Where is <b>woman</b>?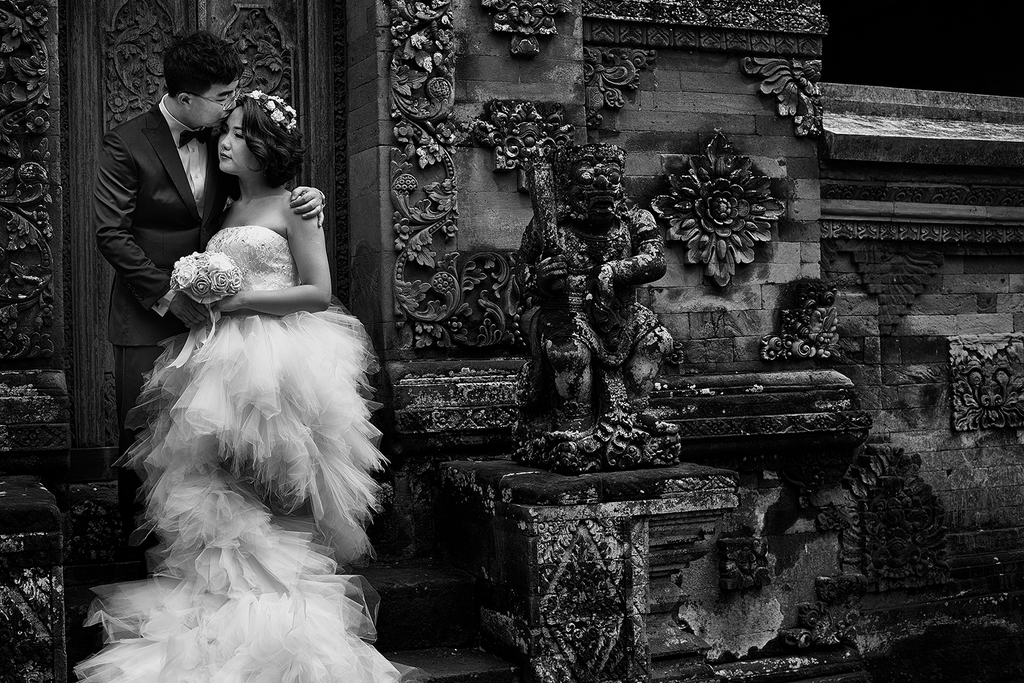
76 89 400 678.
